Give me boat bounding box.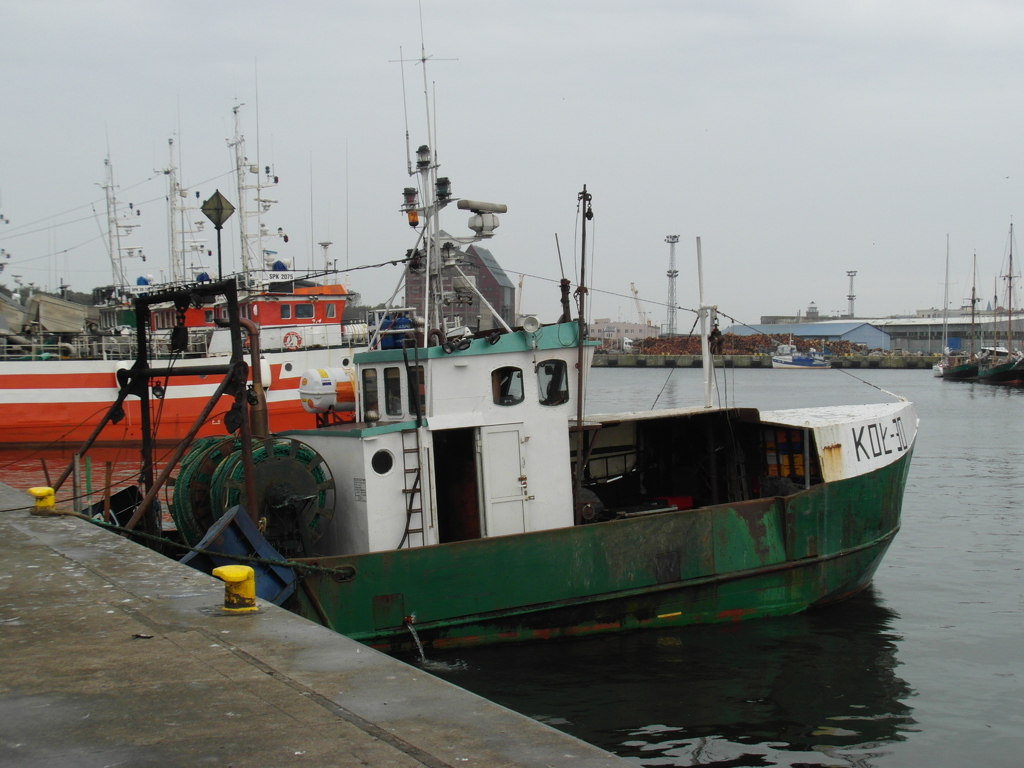
<region>80, 64, 950, 667</region>.
